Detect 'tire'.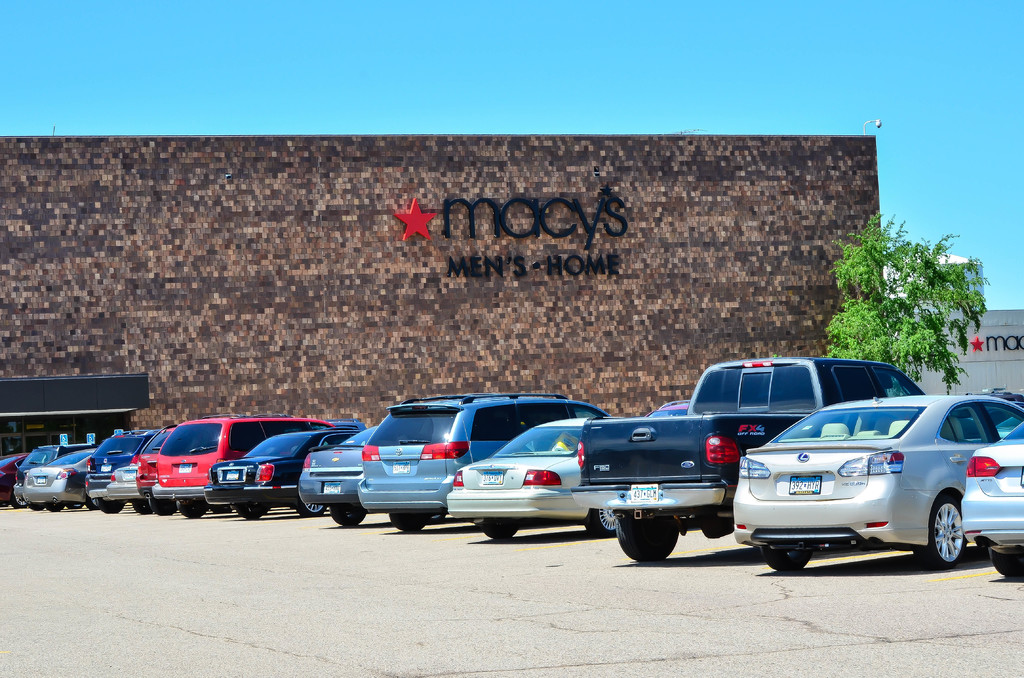
Detected at crop(238, 500, 269, 519).
